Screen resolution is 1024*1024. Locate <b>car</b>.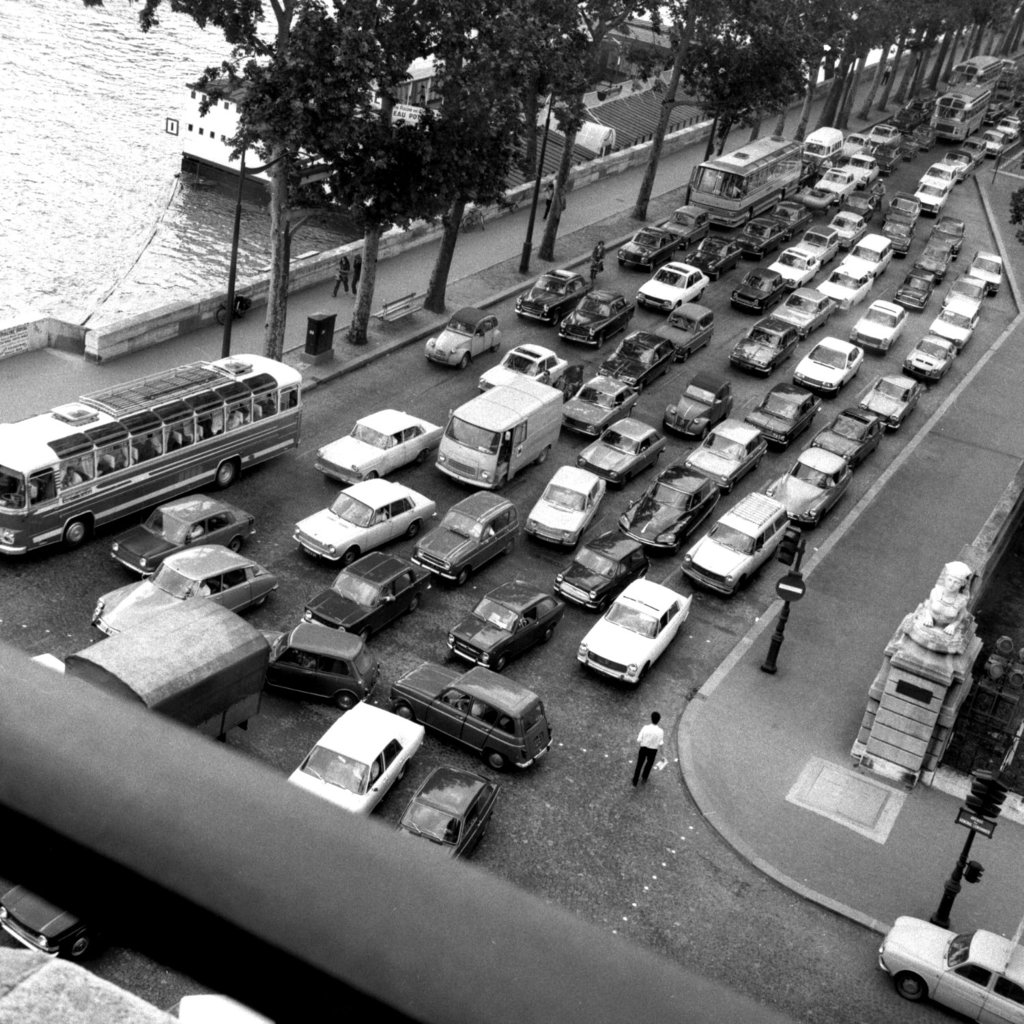
pyautogui.locateOnScreen(733, 324, 784, 377).
